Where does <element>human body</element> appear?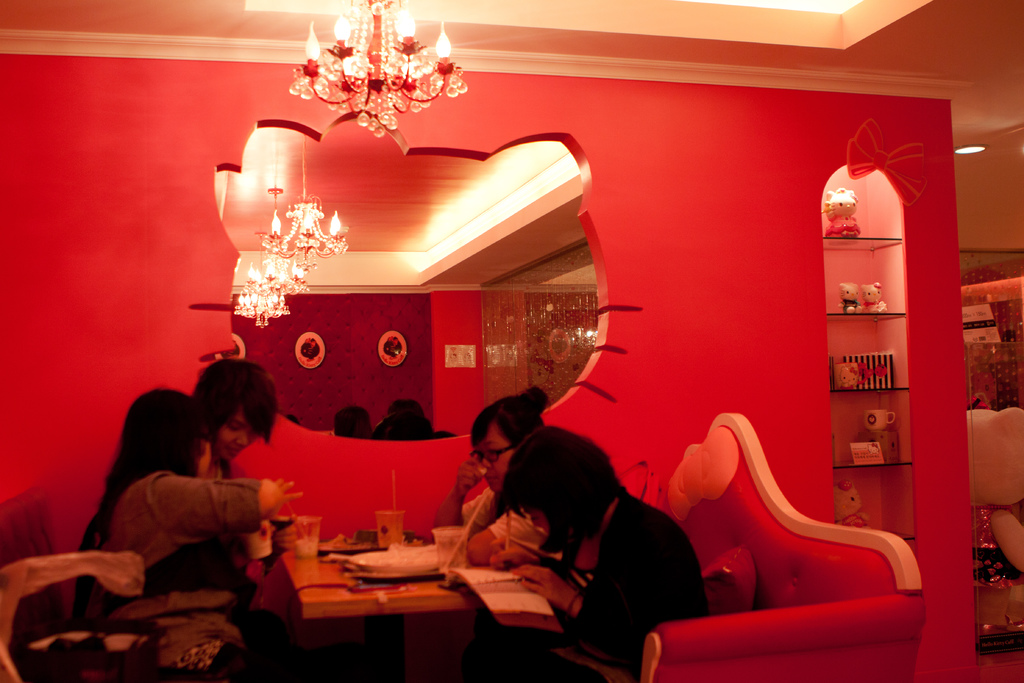
Appears at 483 424 710 682.
